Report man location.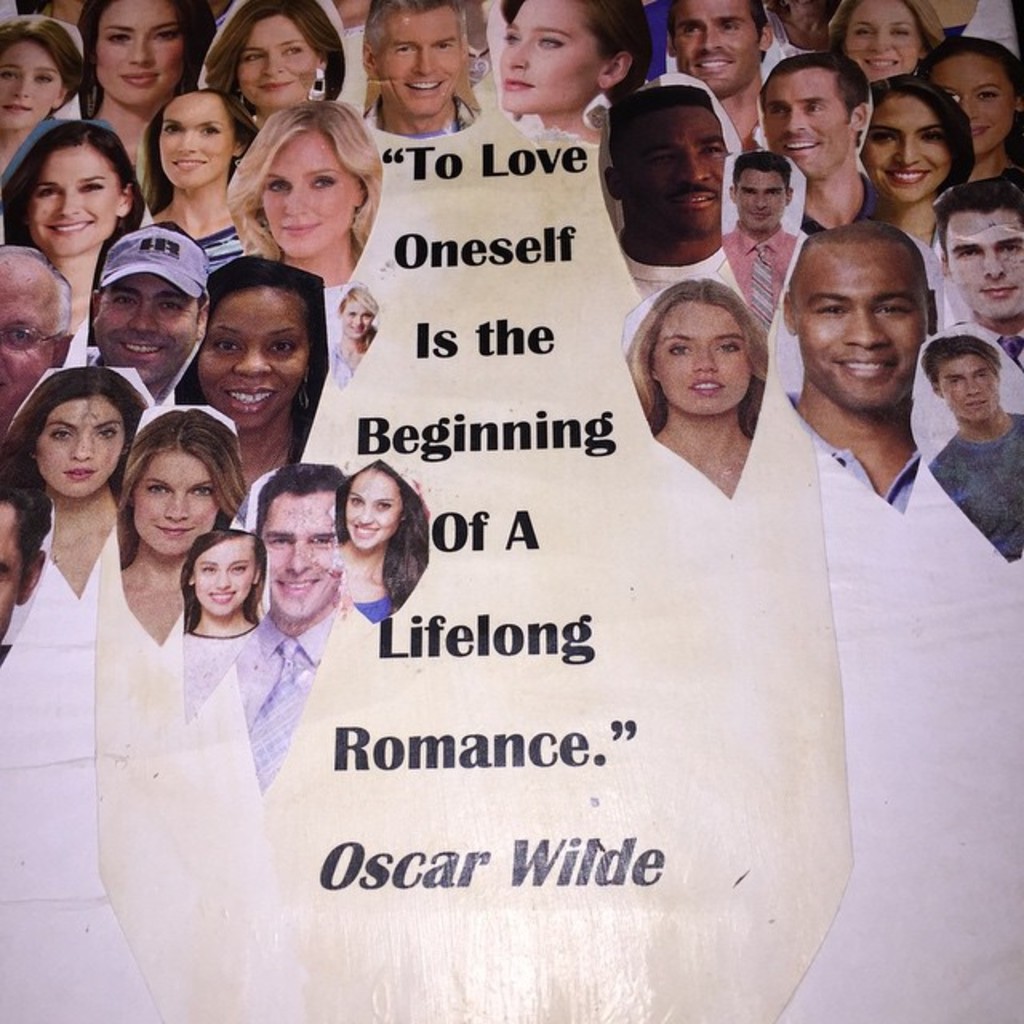
Report: 363, 0, 488, 134.
